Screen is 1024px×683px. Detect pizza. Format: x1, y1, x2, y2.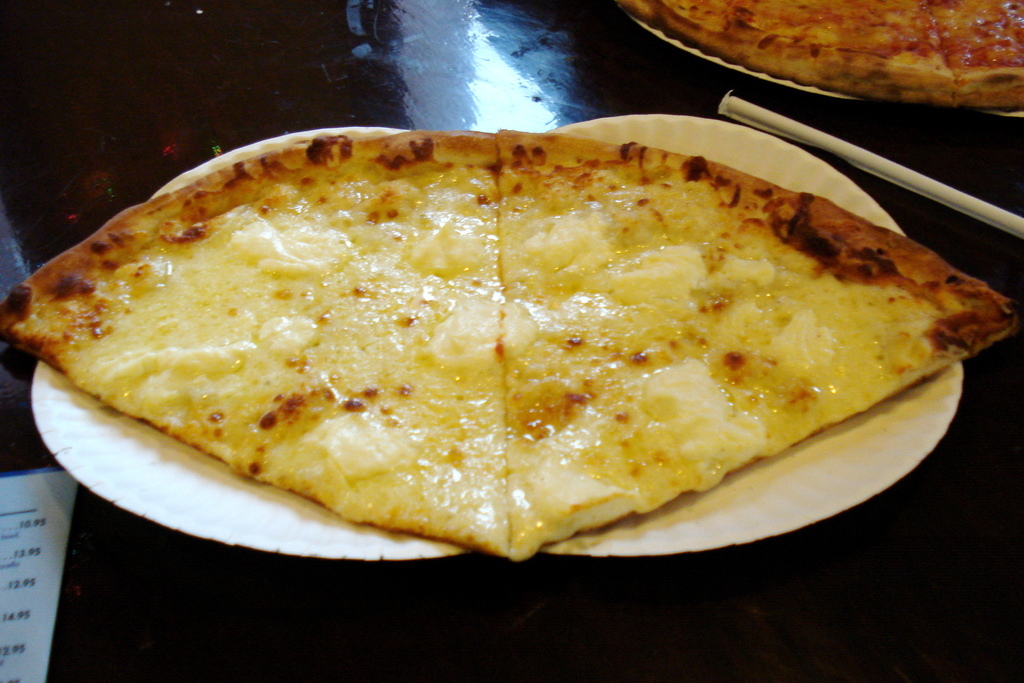
0, 125, 507, 555.
